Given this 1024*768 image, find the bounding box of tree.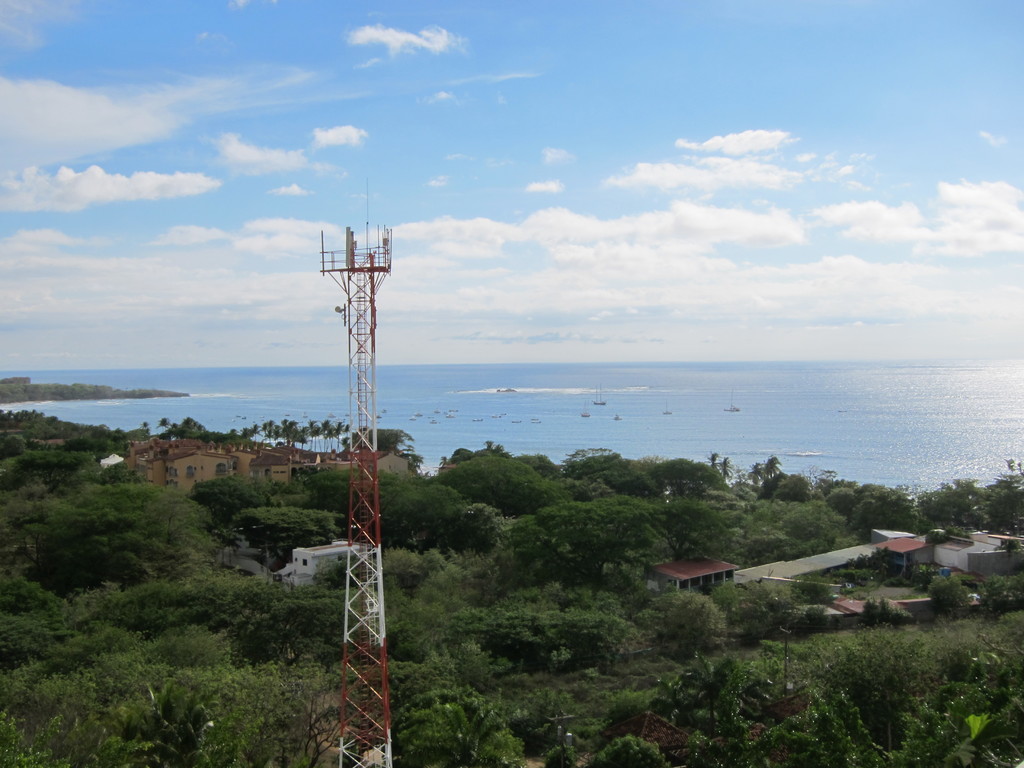
locate(765, 456, 779, 479).
